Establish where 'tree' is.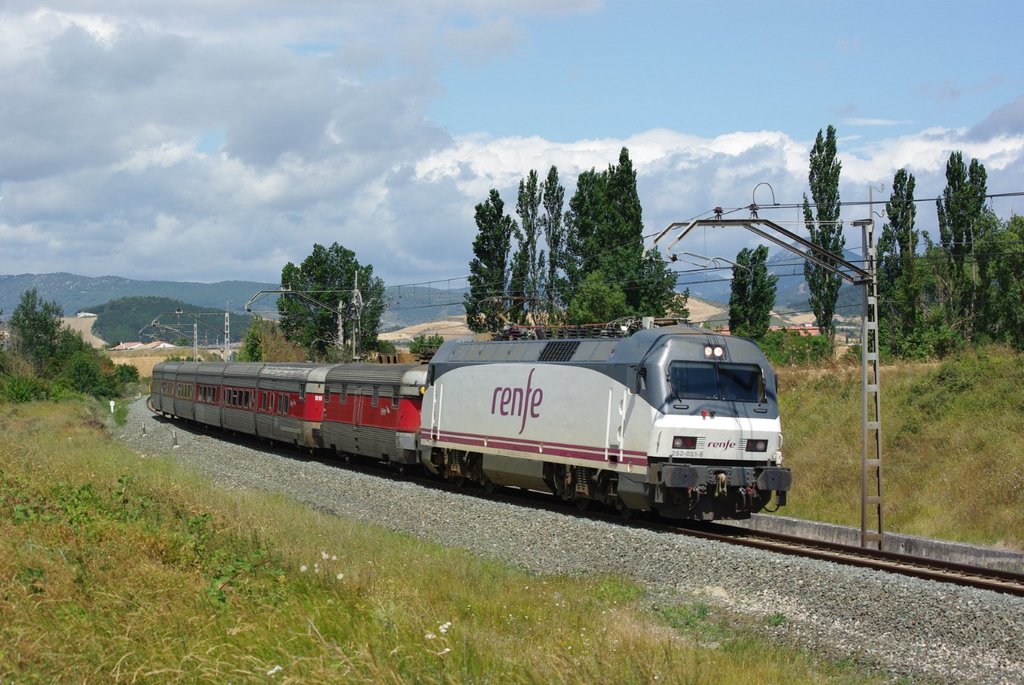
Established at bbox=(464, 192, 514, 343).
